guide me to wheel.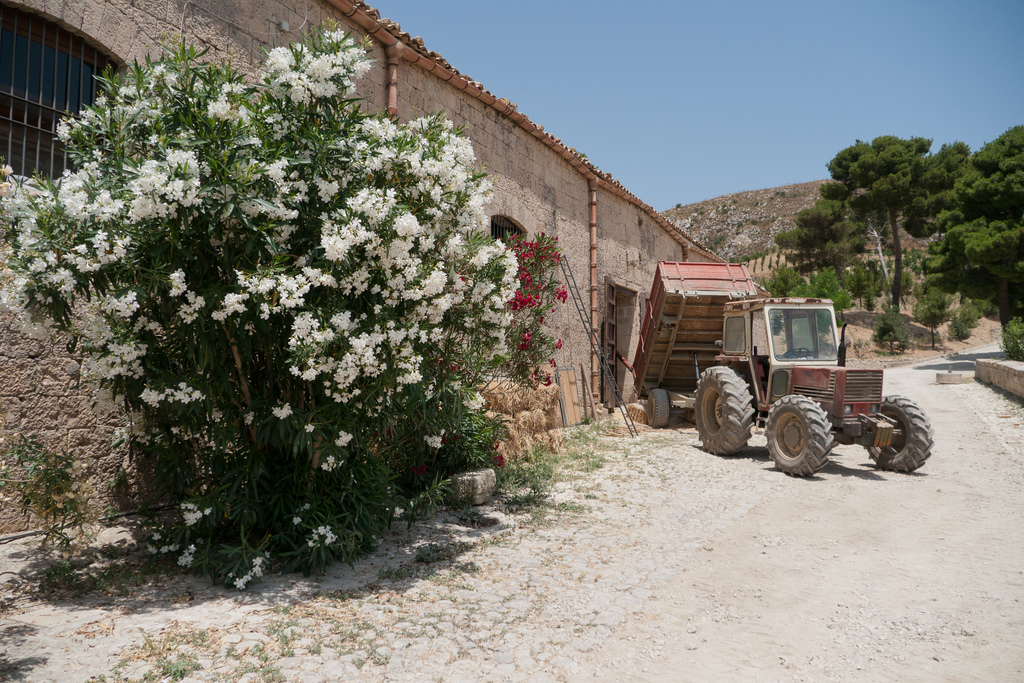
Guidance: 871/396/934/471.
